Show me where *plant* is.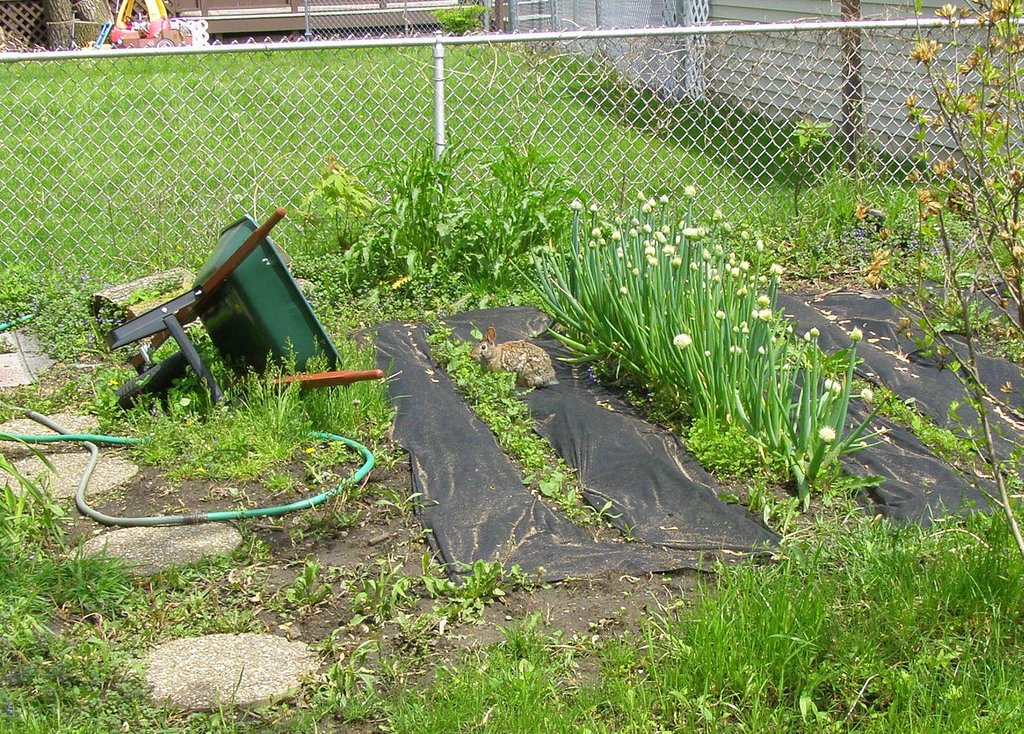
*plant* is at 899 0 1023 352.
